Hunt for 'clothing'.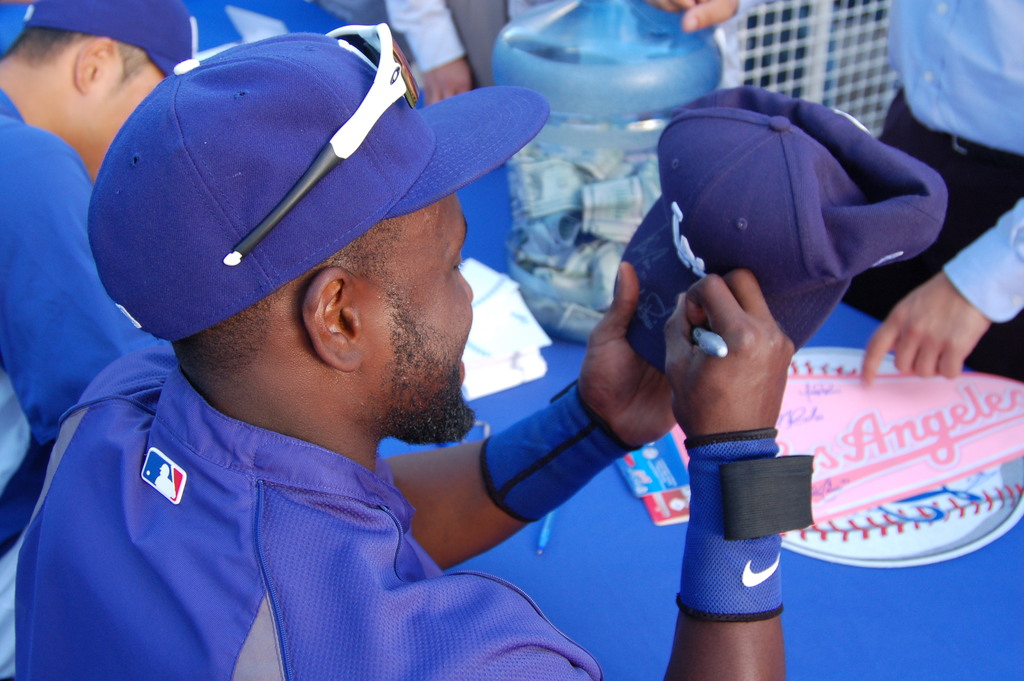
Hunted down at 0:78:129:543.
